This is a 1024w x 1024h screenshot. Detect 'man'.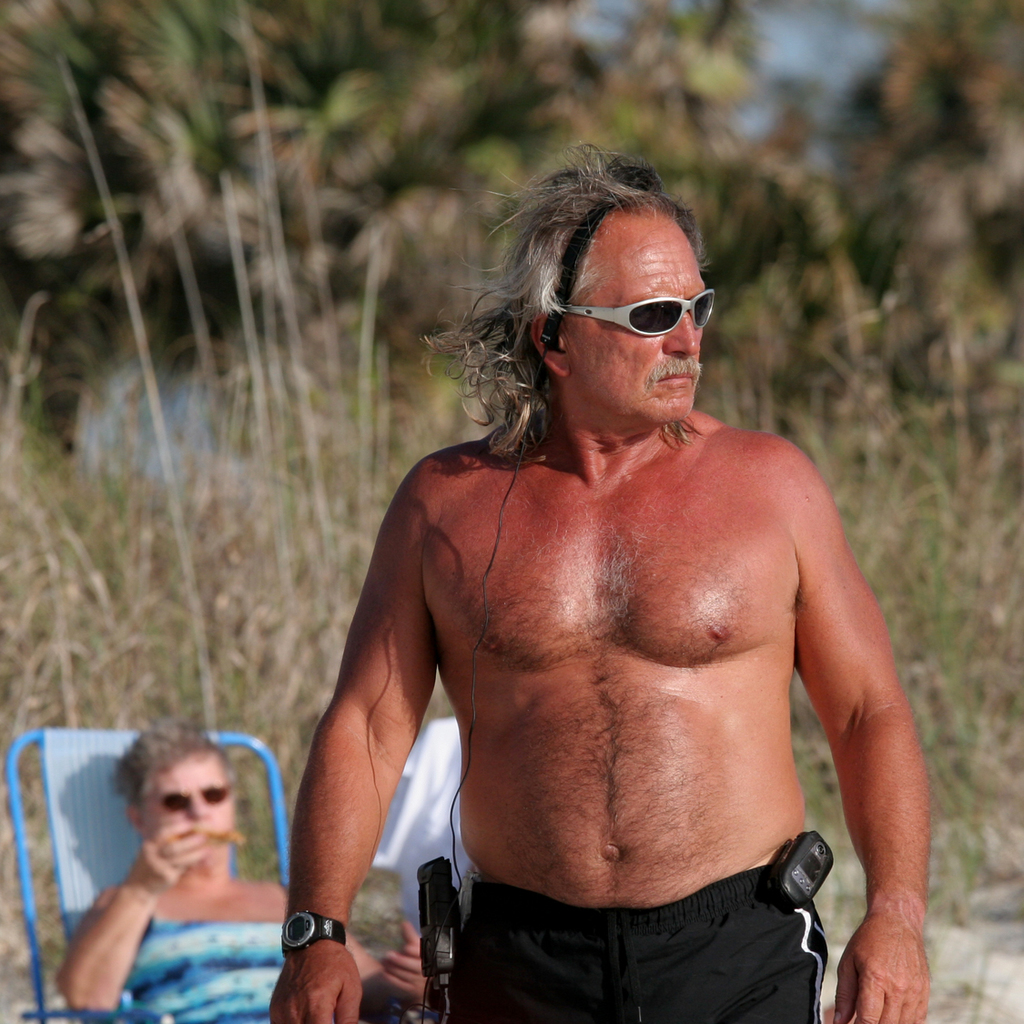
<bbox>283, 176, 947, 1023</bbox>.
